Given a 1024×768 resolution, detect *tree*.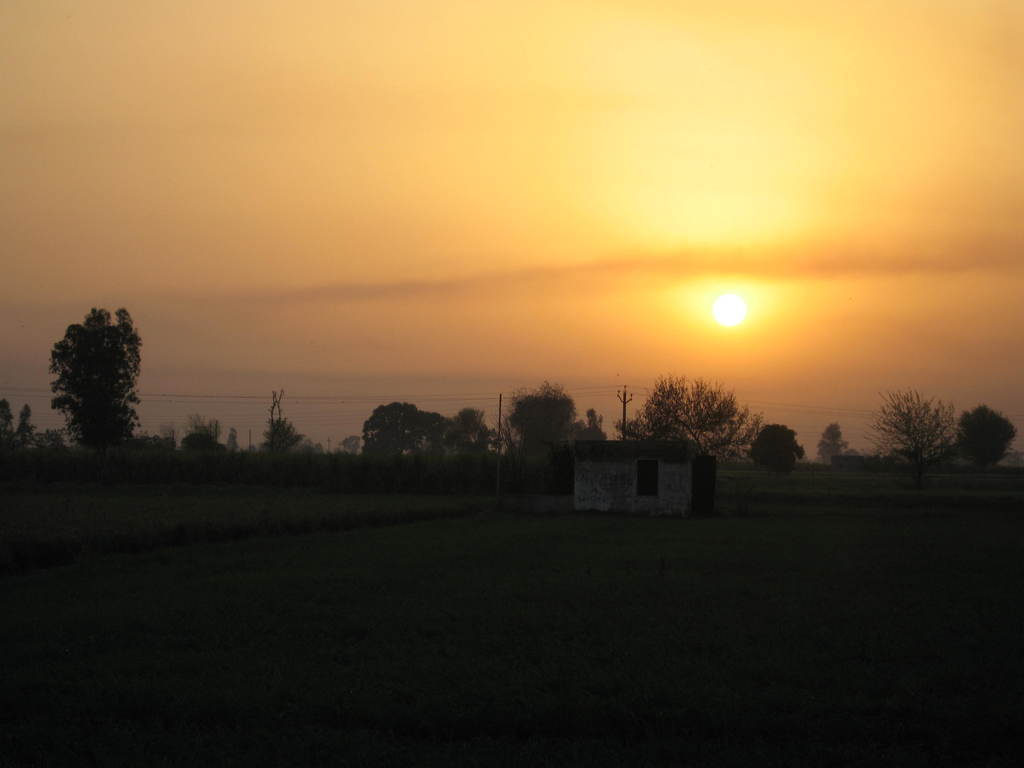
{"x1": 616, "y1": 371, "x2": 769, "y2": 461}.
